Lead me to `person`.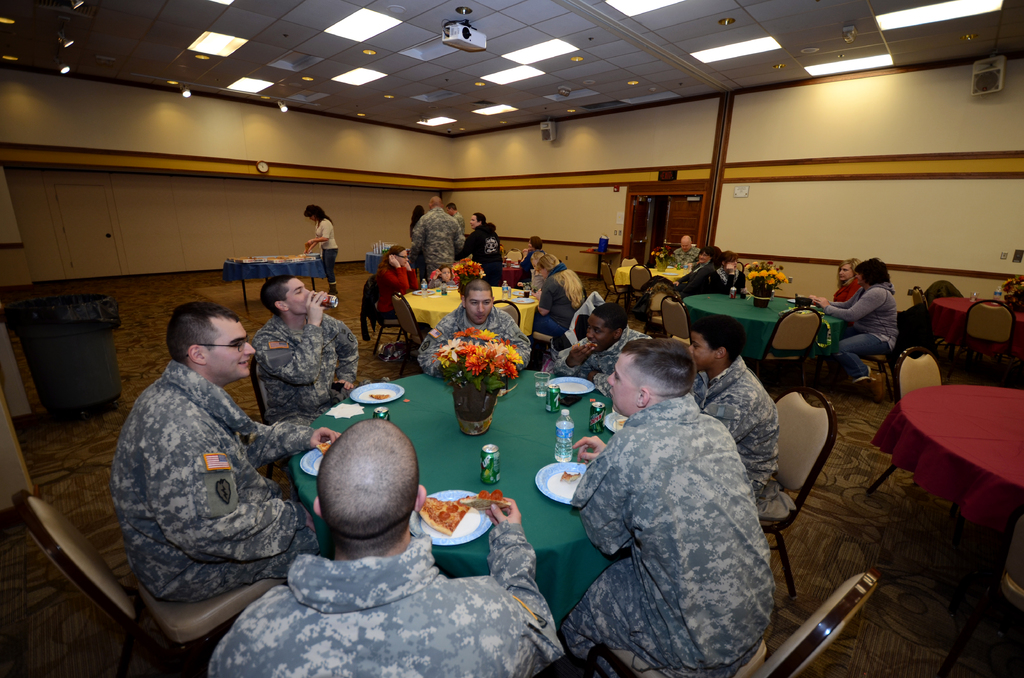
Lead to [657, 238, 703, 272].
